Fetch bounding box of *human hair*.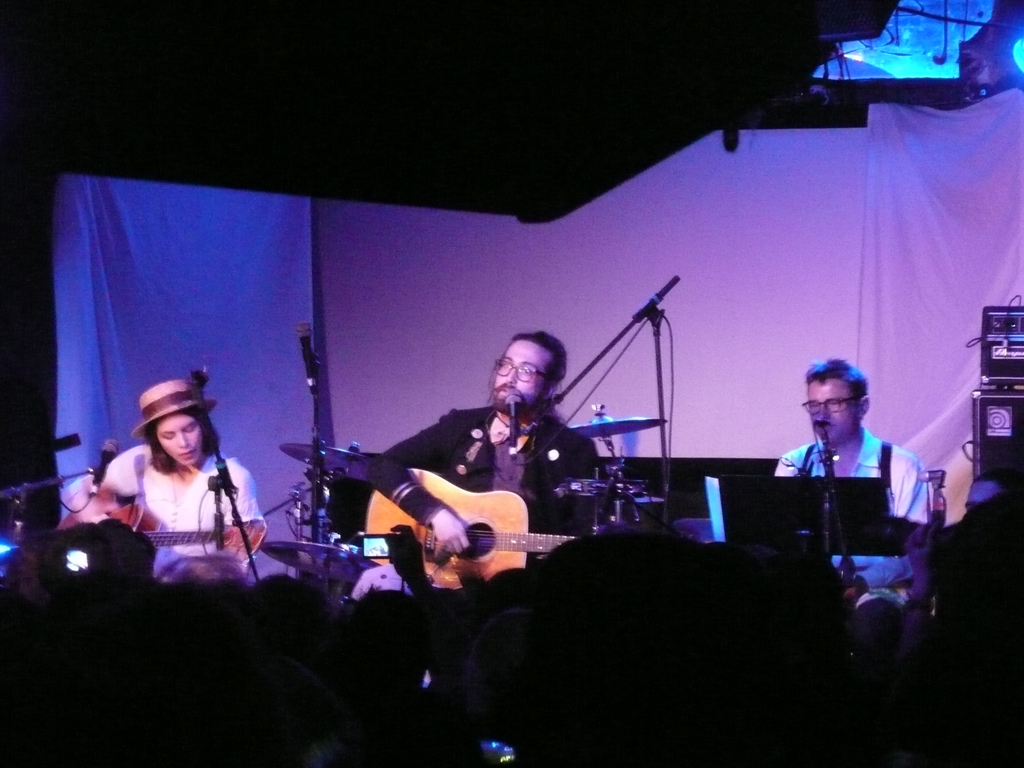
Bbox: locate(492, 333, 579, 394).
